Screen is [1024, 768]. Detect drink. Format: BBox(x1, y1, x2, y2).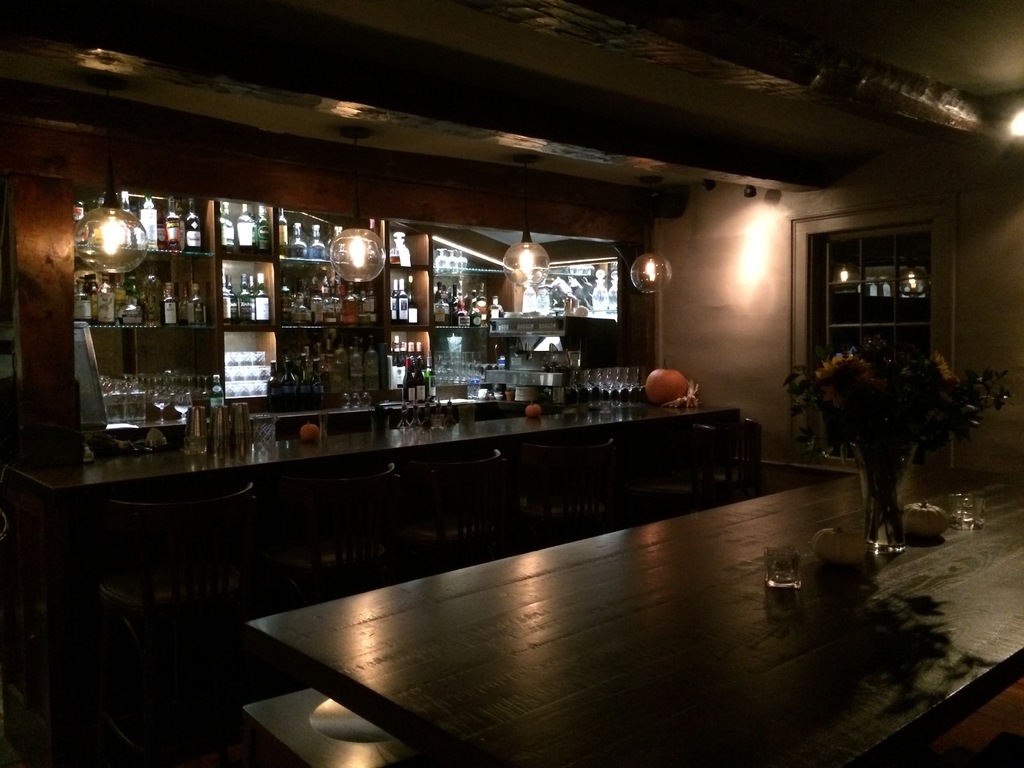
BBox(74, 319, 90, 323).
